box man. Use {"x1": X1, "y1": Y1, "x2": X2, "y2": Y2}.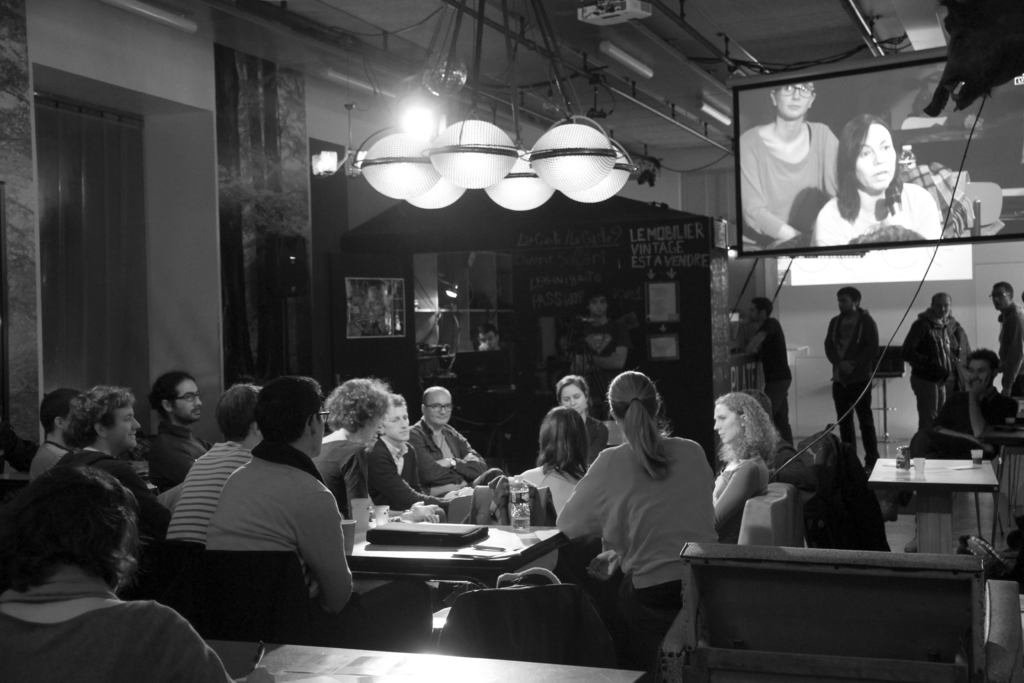
{"x1": 67, "y1": 382, "x2": 168, "y2": 541}.
